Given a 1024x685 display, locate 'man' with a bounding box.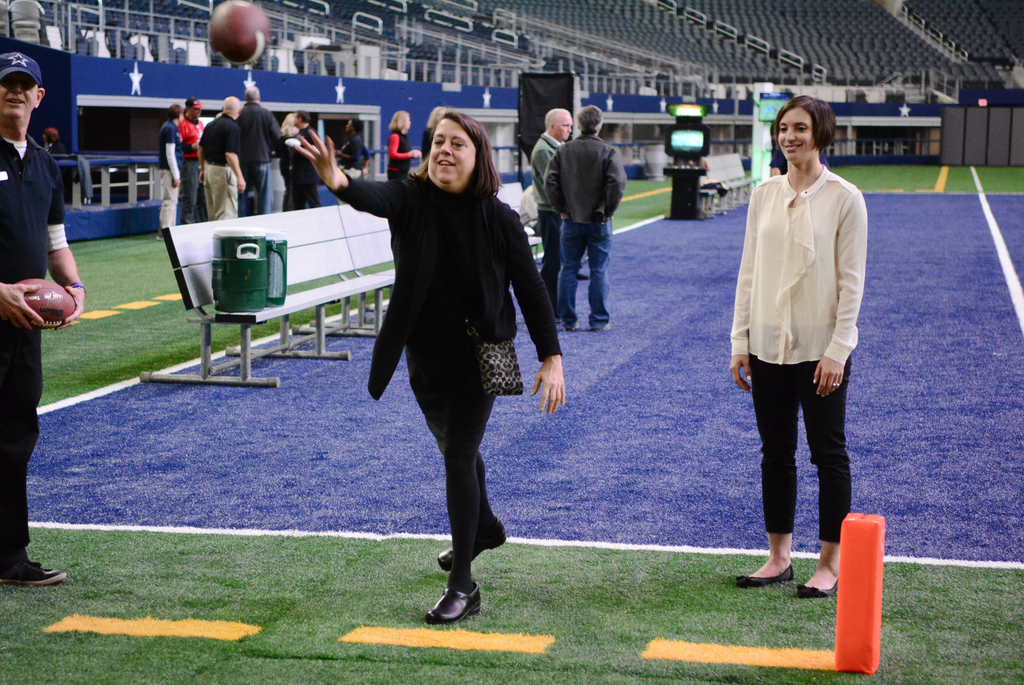
Located: [x1=200, y1=99, x2=261, y2=219].
